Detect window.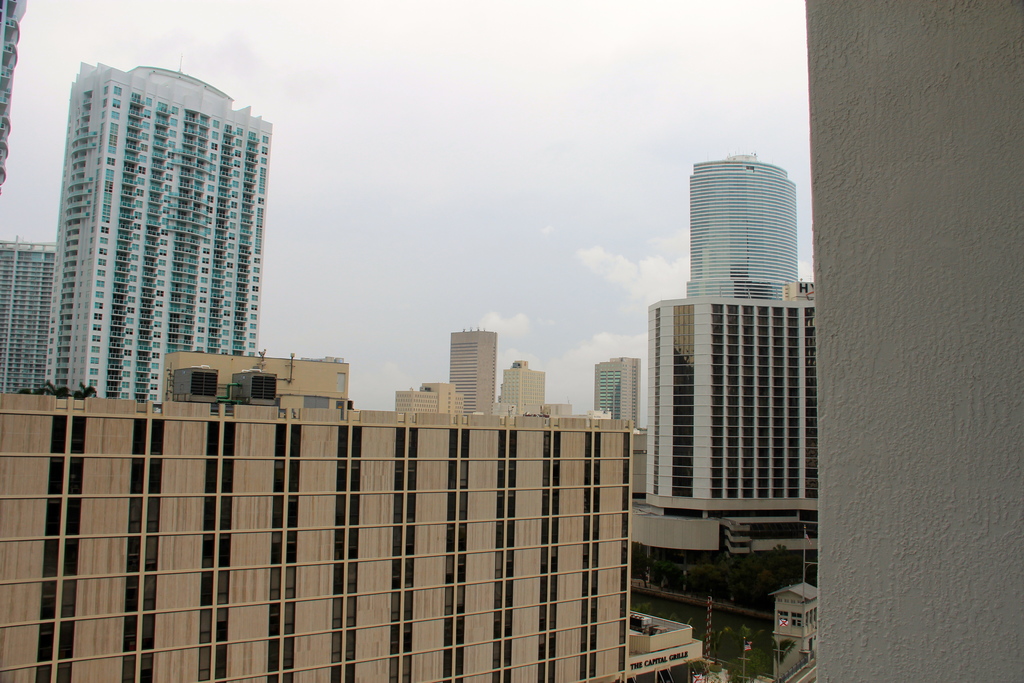
Detected at (122,360,131,368).
